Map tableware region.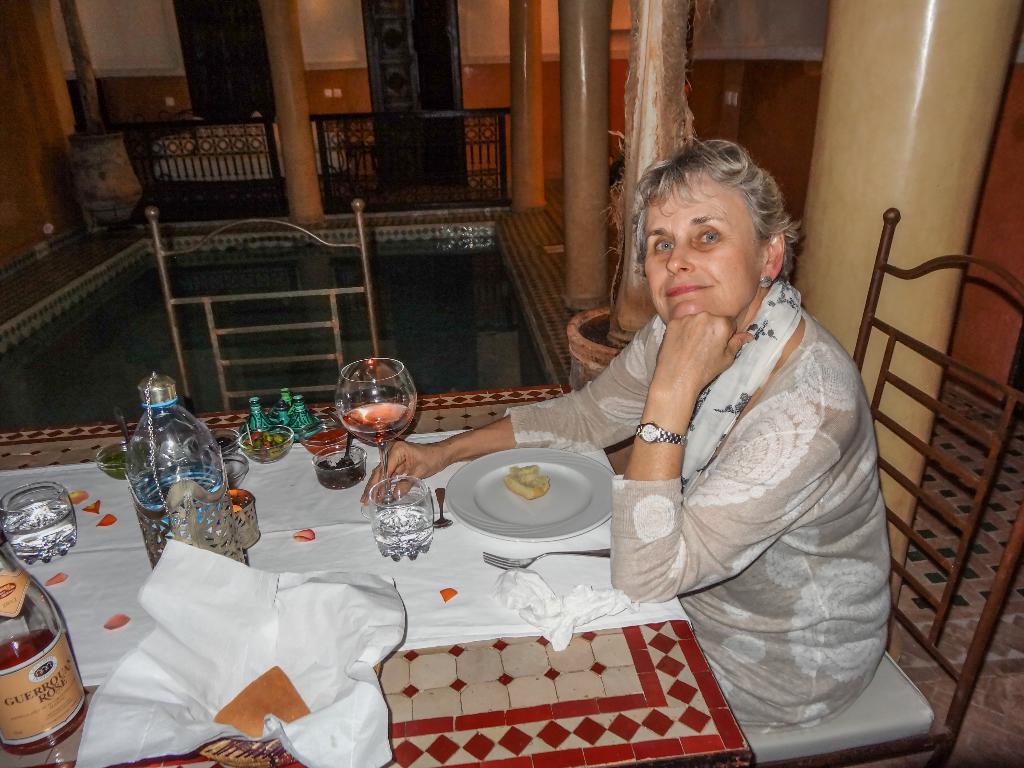
Mapped to box=[208, 429, 237, 455].
